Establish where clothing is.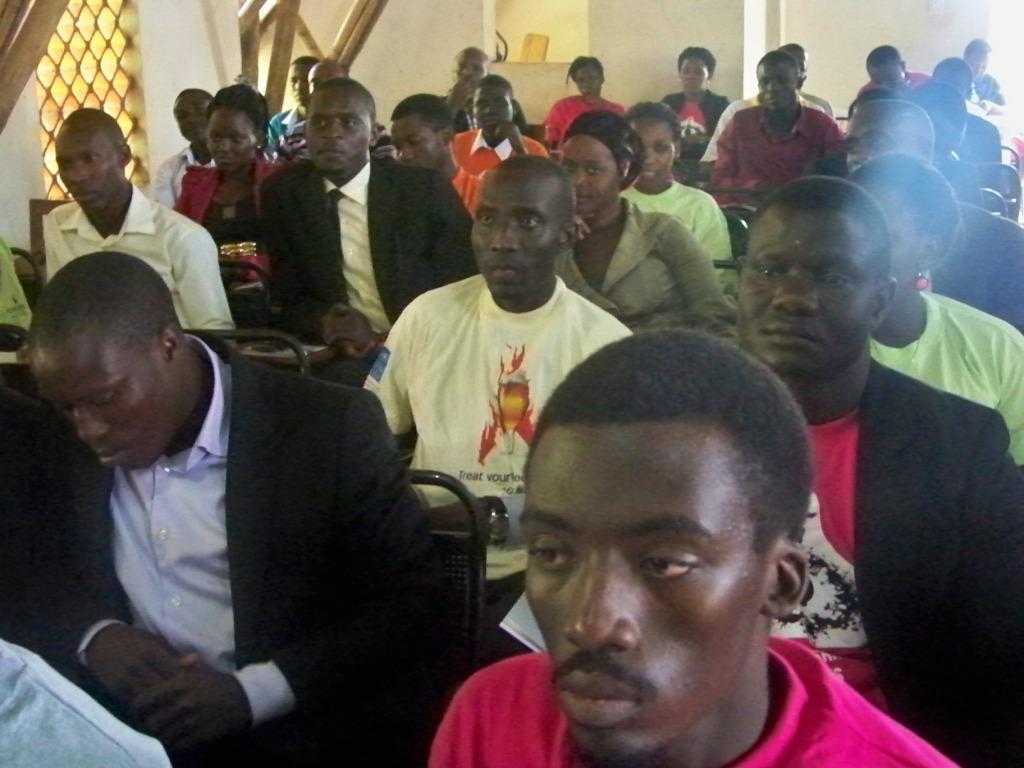
Established at <bbox>42, 179, 228, 333</bbox>.
